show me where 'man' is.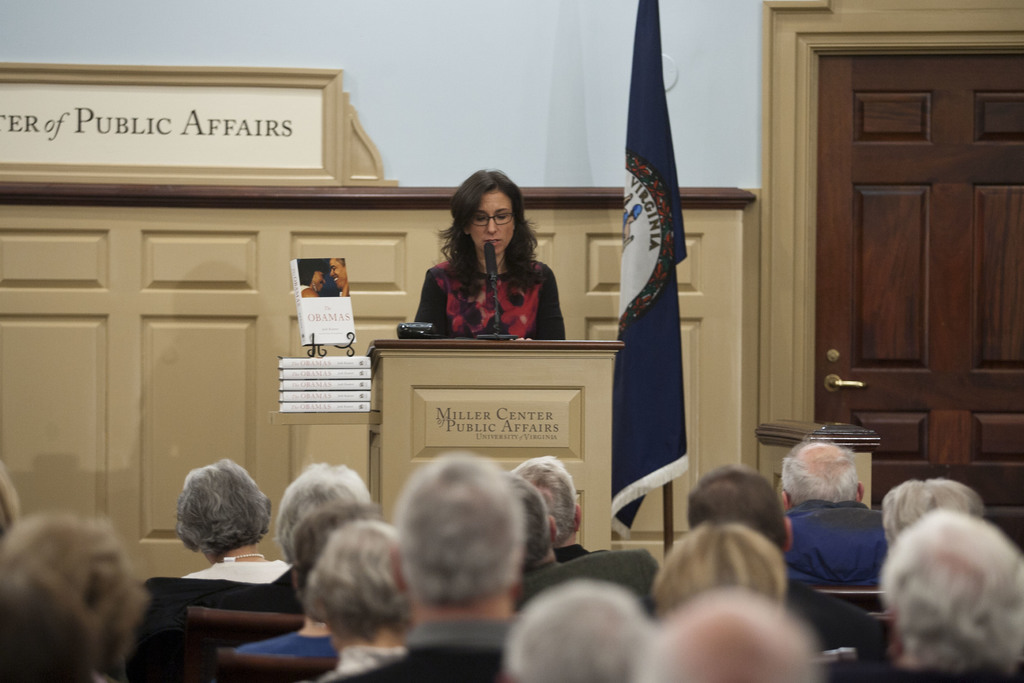
'man' is at crop(780, 440, 892, 588).
